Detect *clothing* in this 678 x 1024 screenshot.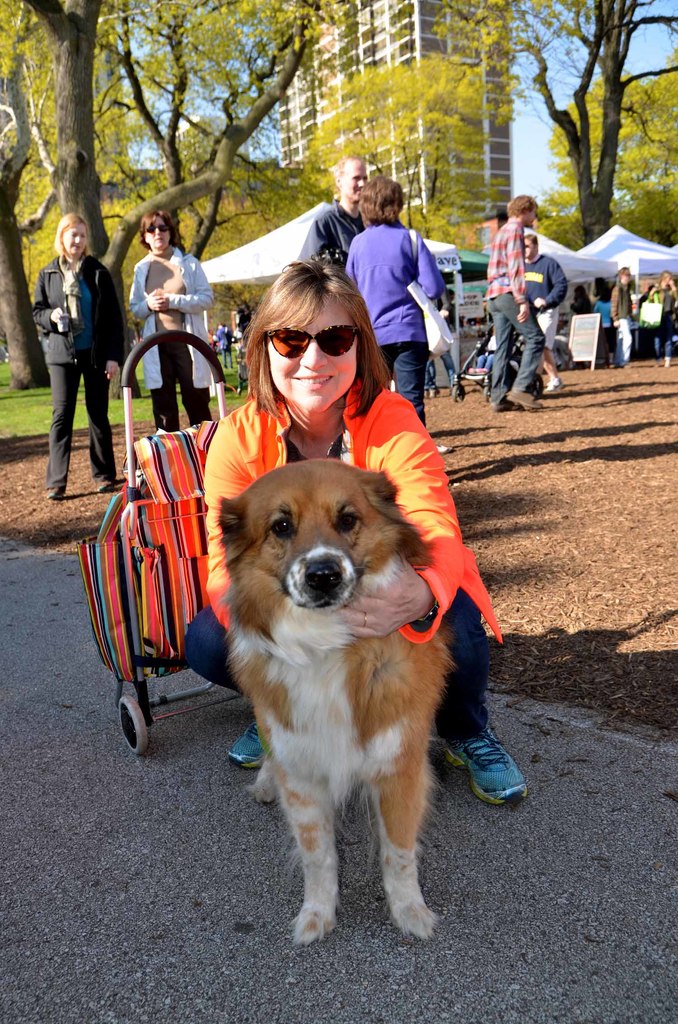
Detection: crop(128, 241, 221, 427).
